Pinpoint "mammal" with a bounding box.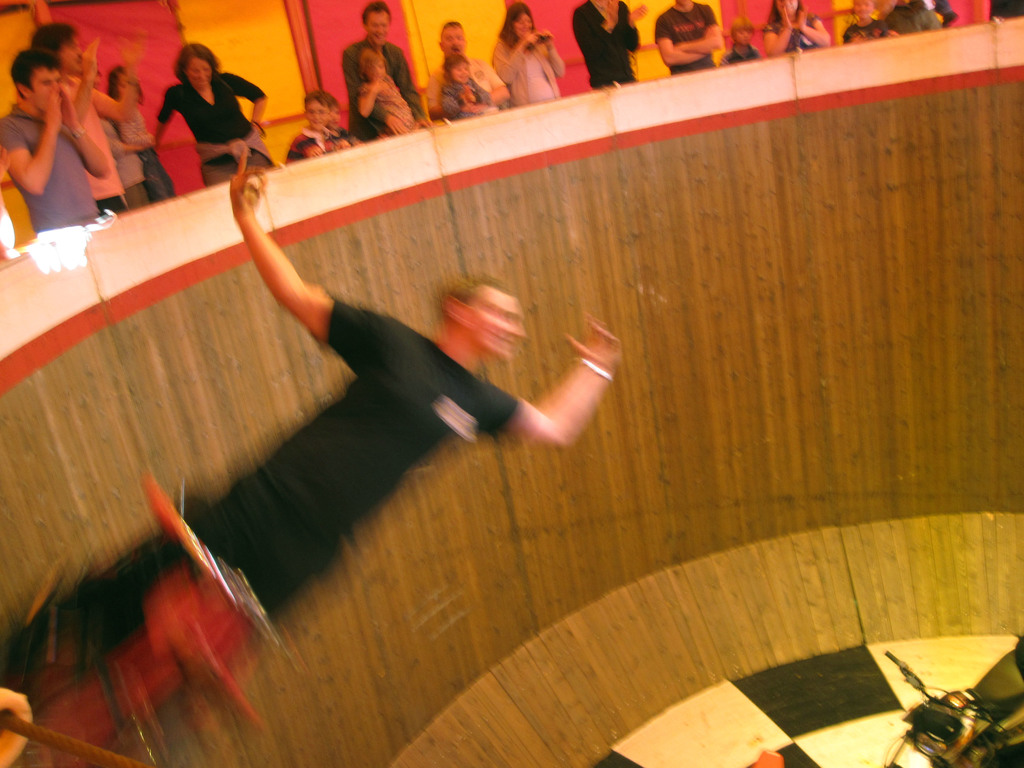
x1=344 y1=3 x2=431 y2=140.
